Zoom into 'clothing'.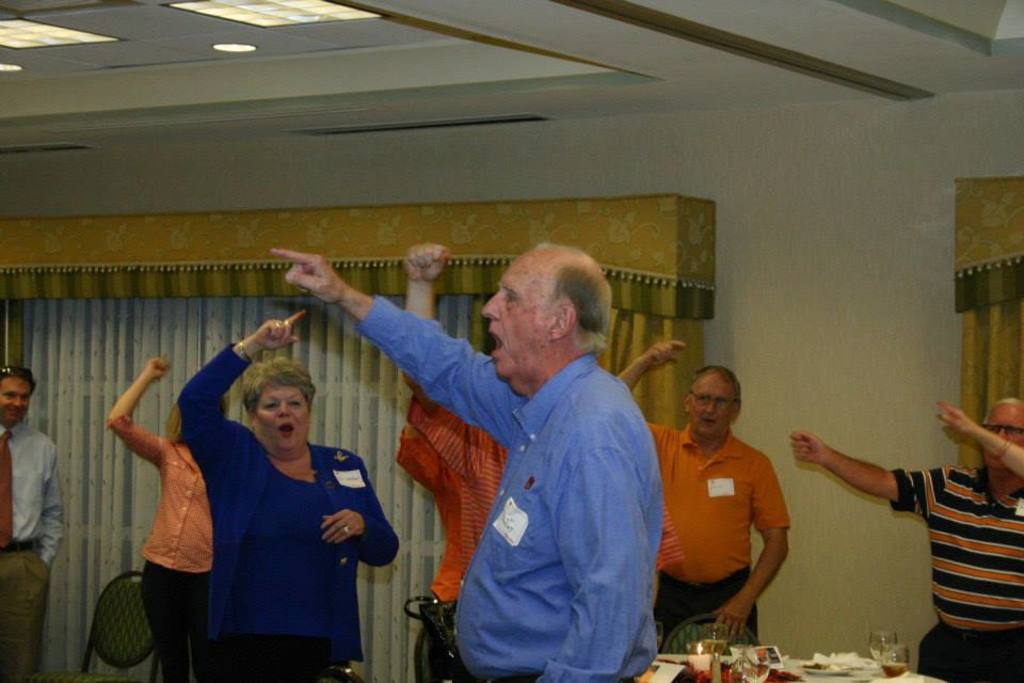
Zoom target: (left=105, top=411, right=220, bottom=682).
